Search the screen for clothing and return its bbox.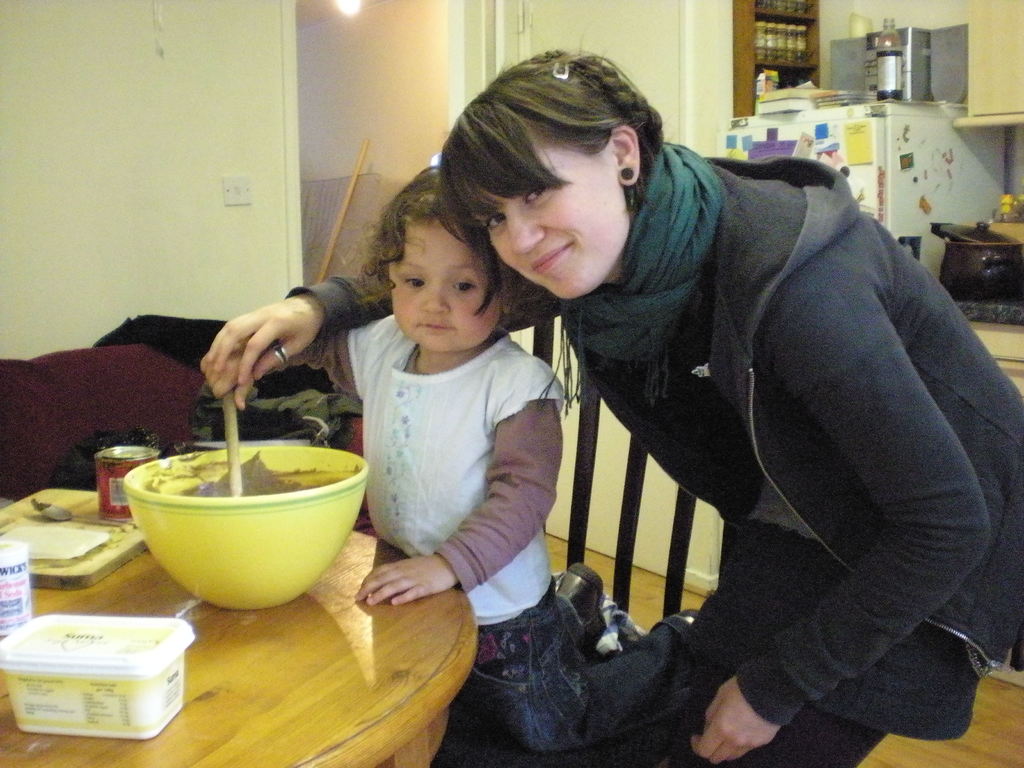
Found: [285,138,1023,767].
